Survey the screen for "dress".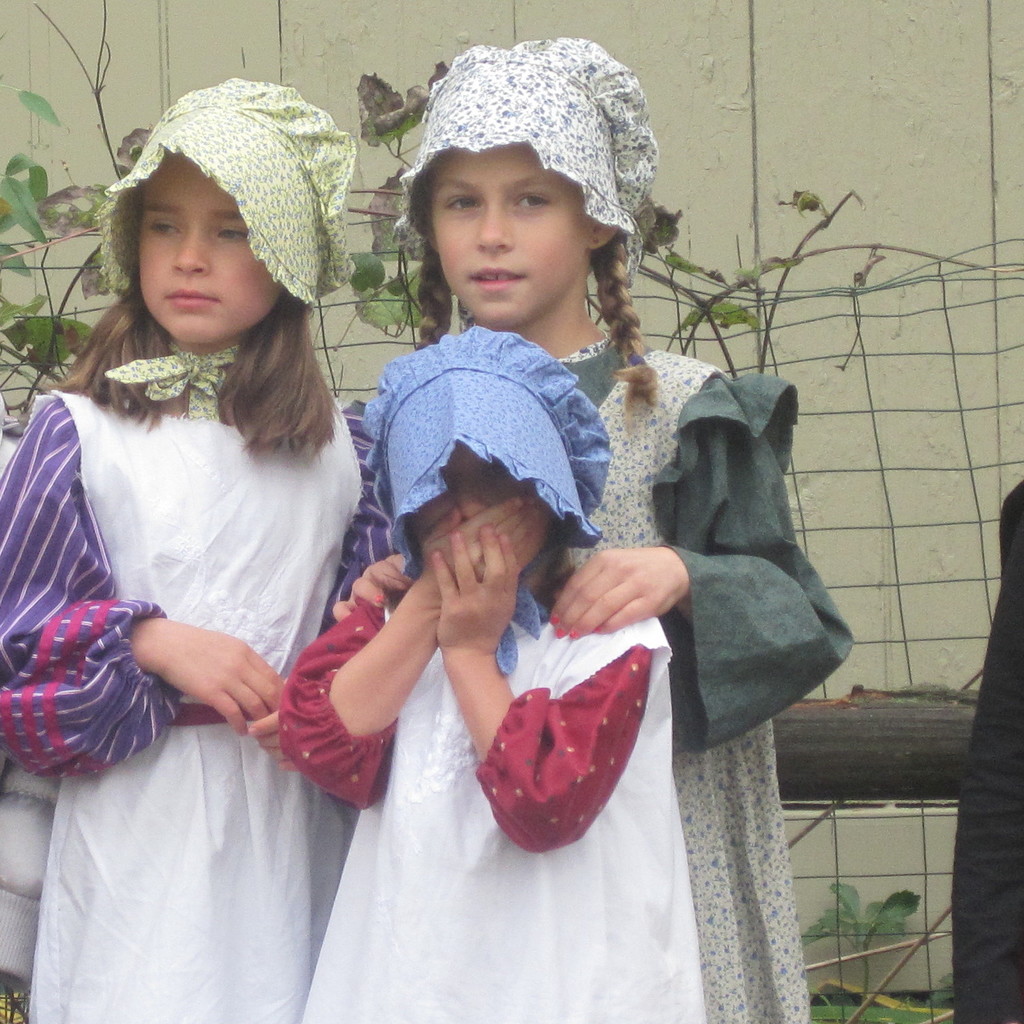
Survey found: <box>566,350,811,1023</box>.
